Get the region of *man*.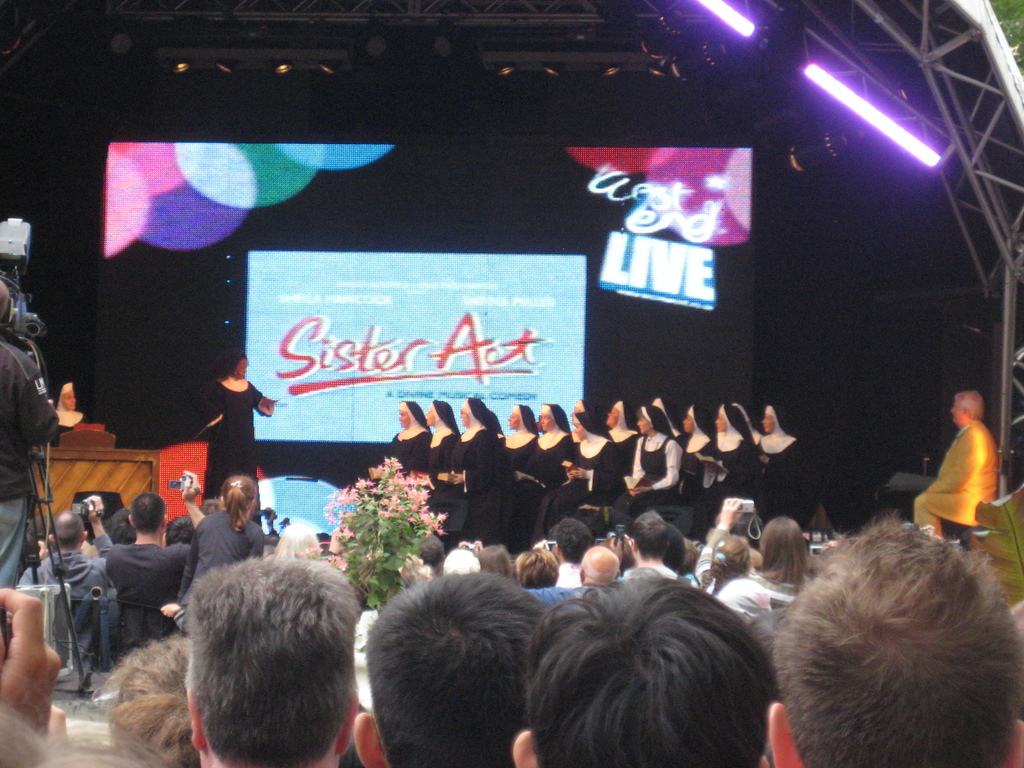
bbox(355, 565, 550, 767).
